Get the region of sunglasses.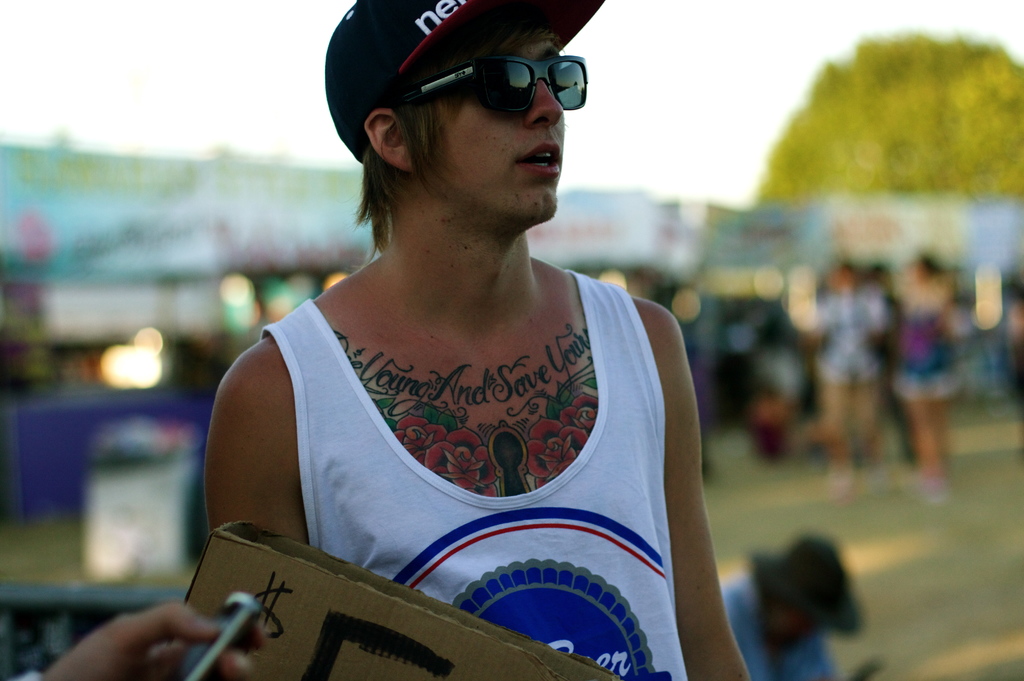
locate(387, 50, 589, 117).
